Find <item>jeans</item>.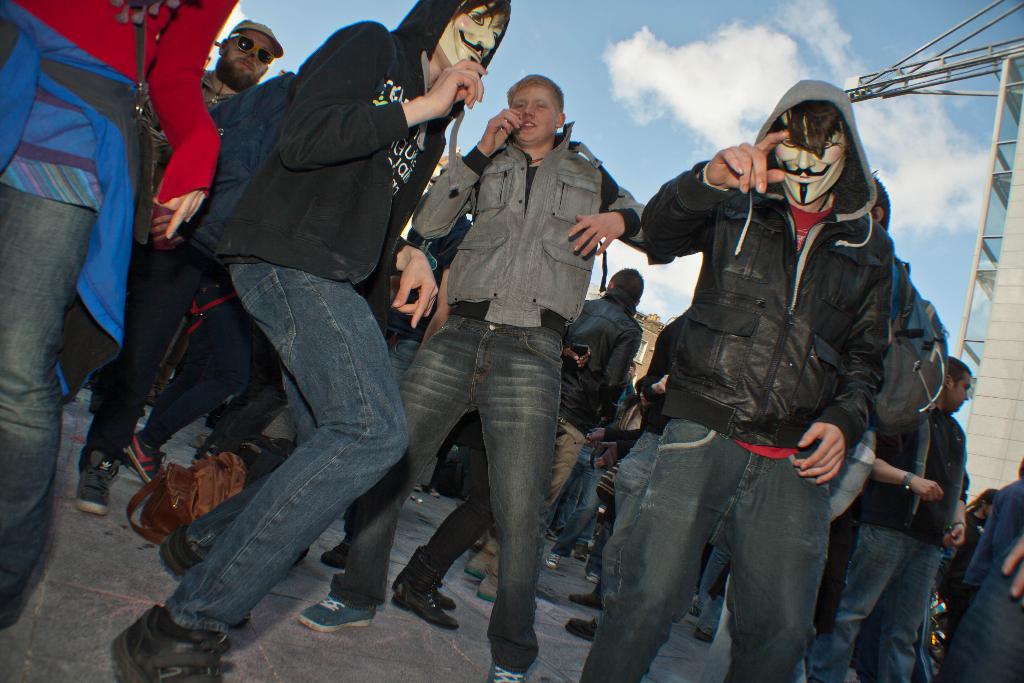
(x1=705, y1=550, x2=729, y2=636).
